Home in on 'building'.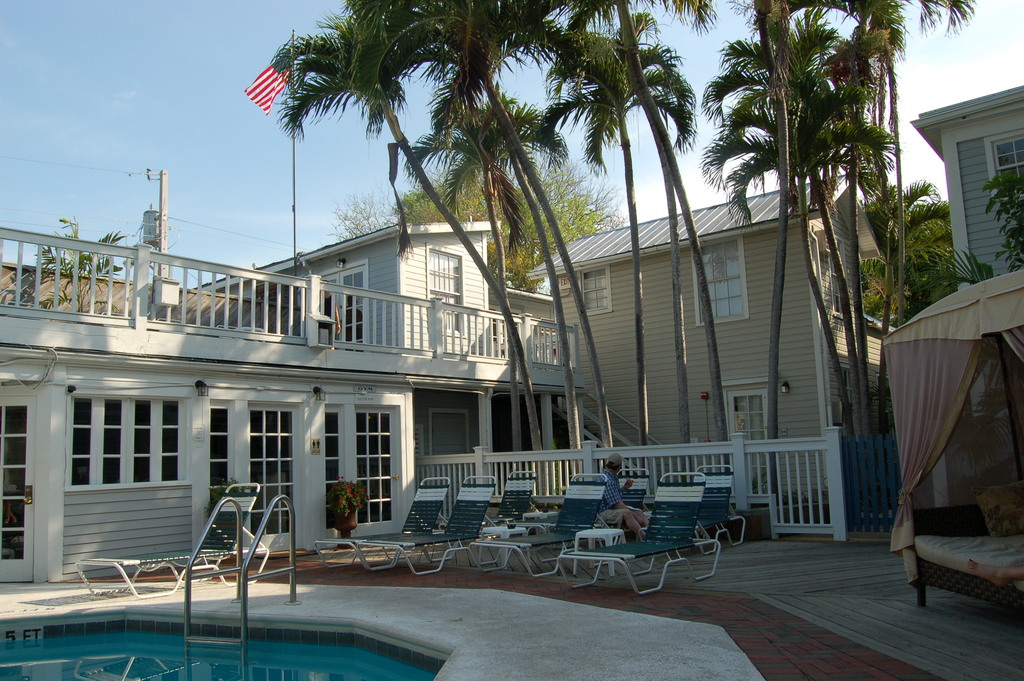
Homed in at (x1=907, y1=82, x2=1023, y2=293).
